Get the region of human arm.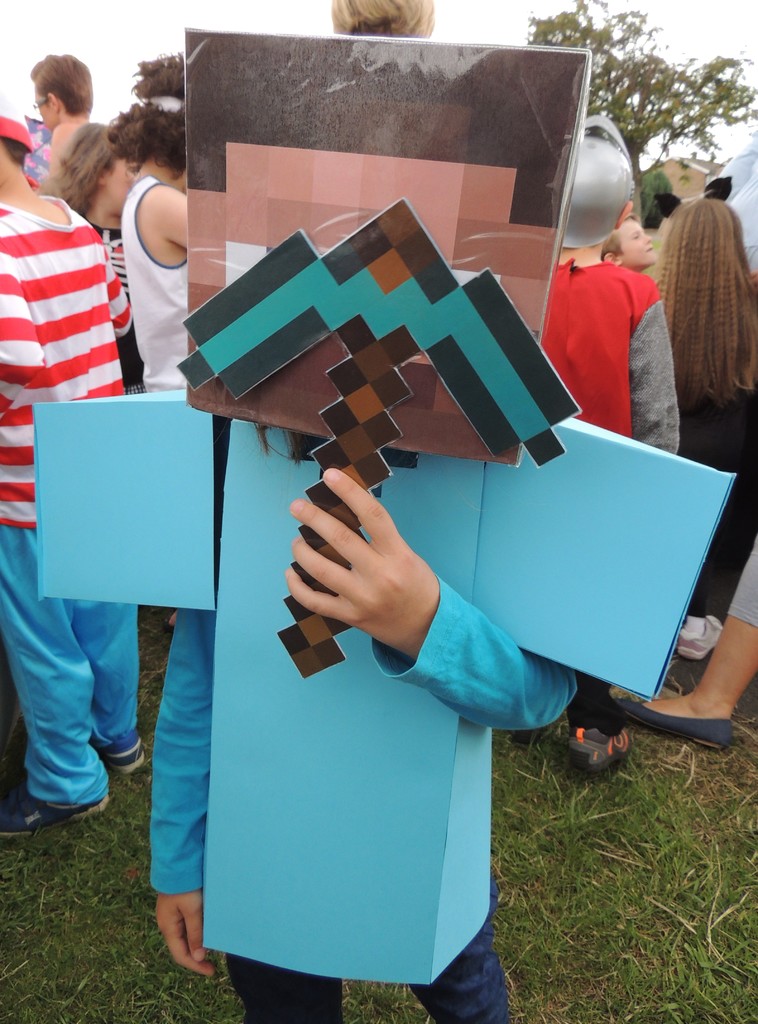
[0,242,46,413].
